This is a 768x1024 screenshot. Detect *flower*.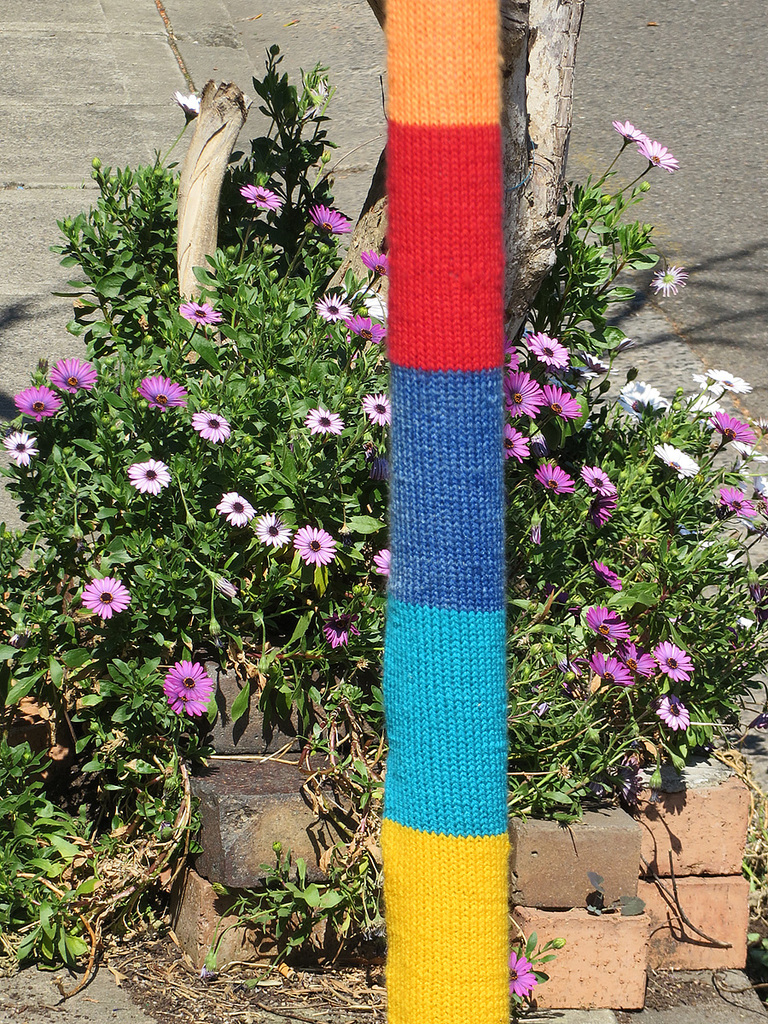
detection(348, 309, 381, 344).
